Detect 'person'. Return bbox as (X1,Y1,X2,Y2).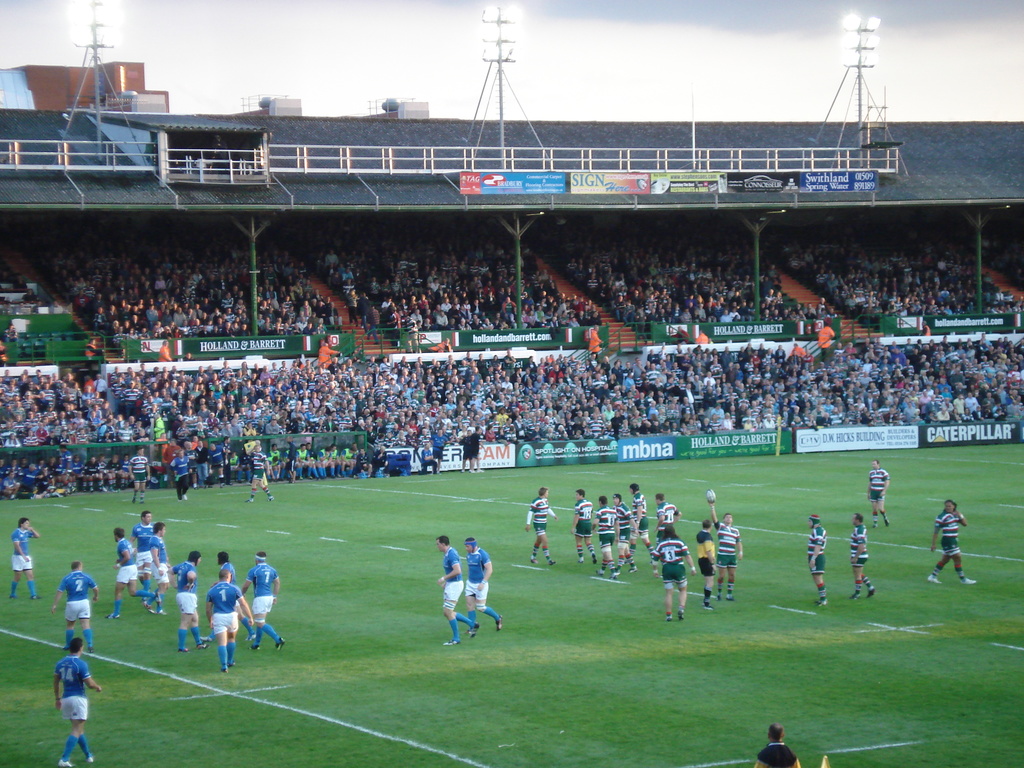
(72,561,113,641).
